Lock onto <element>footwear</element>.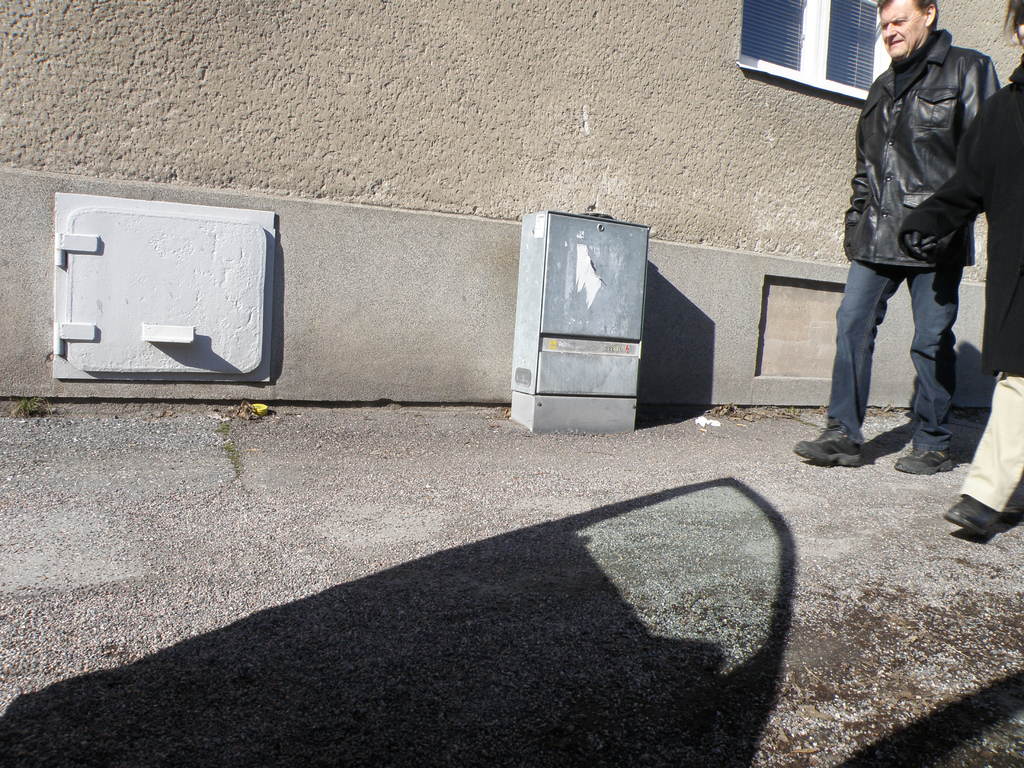
Locked: locate(796, 420, 860, 465).
